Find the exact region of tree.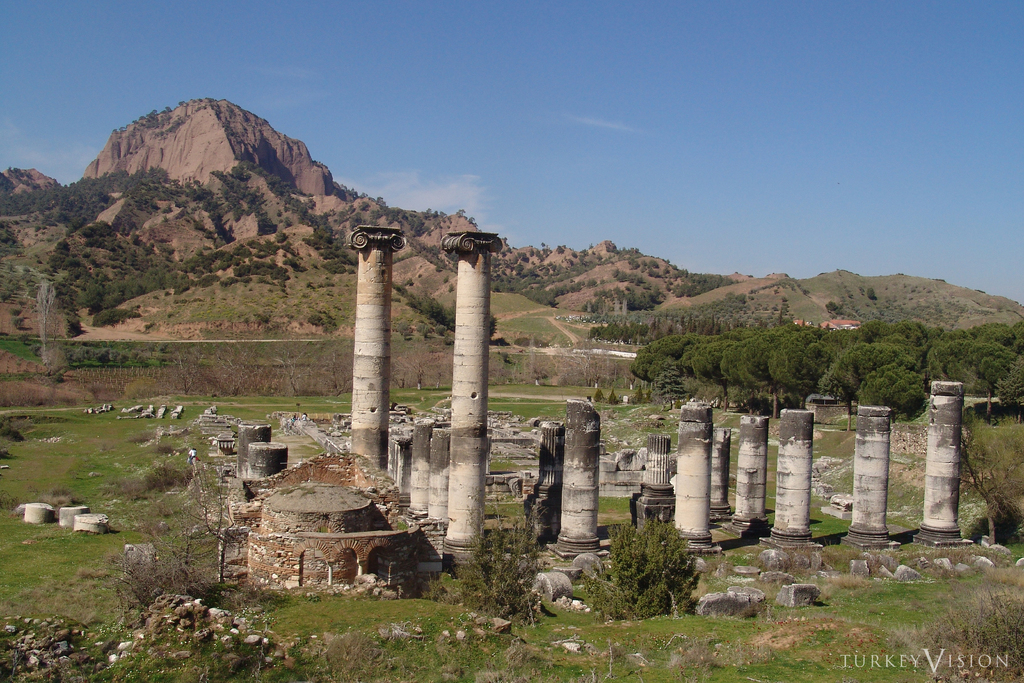
Exact region: 623/328/689/388.
